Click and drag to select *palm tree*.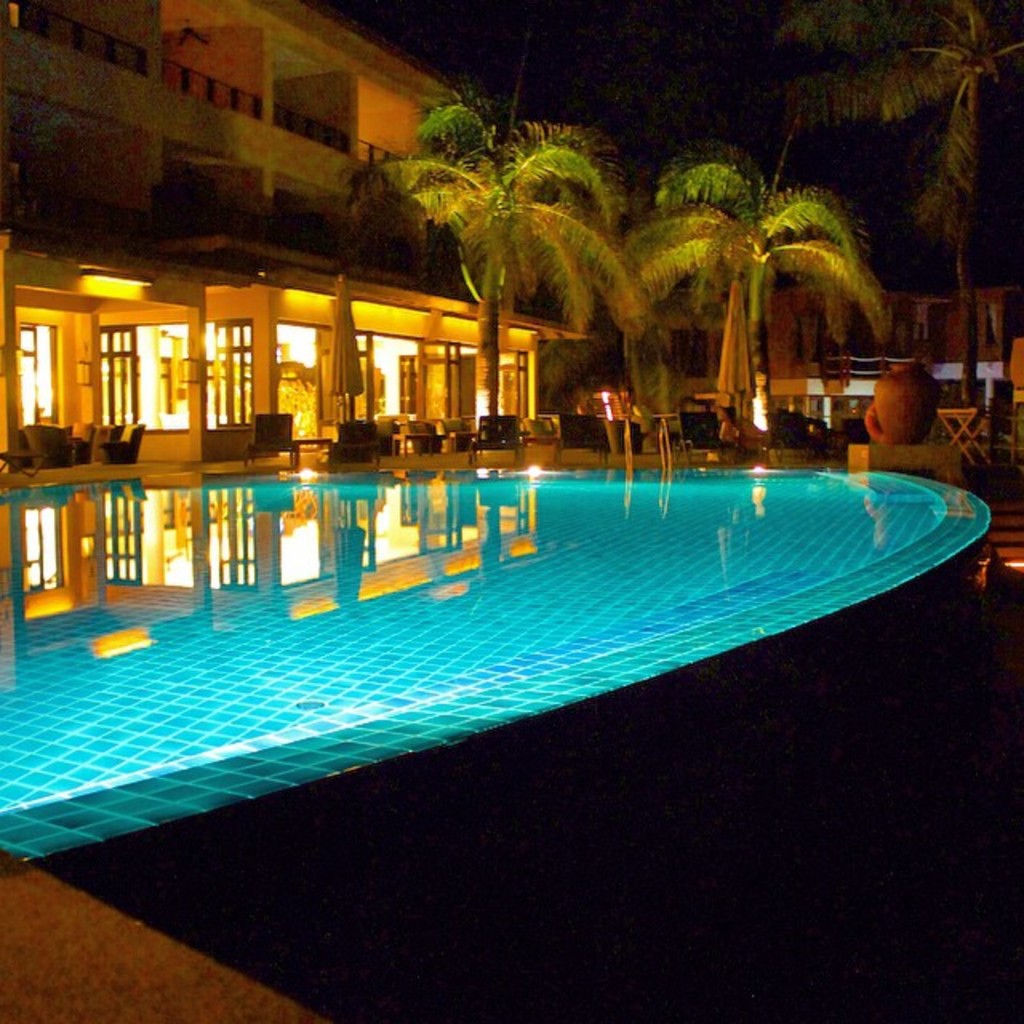
Selection: (left=662, top=152, right=834, bottom=451).
